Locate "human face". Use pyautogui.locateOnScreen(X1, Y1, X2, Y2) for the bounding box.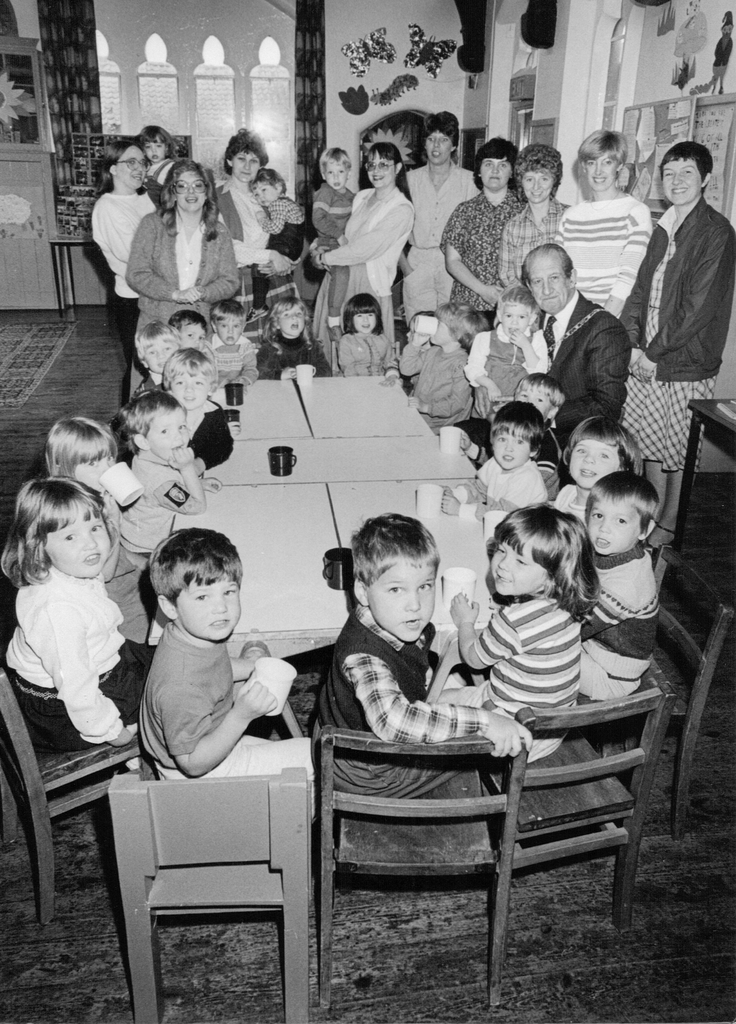
pyautogui.locateOnScreen(568, 439, 616, 486).
